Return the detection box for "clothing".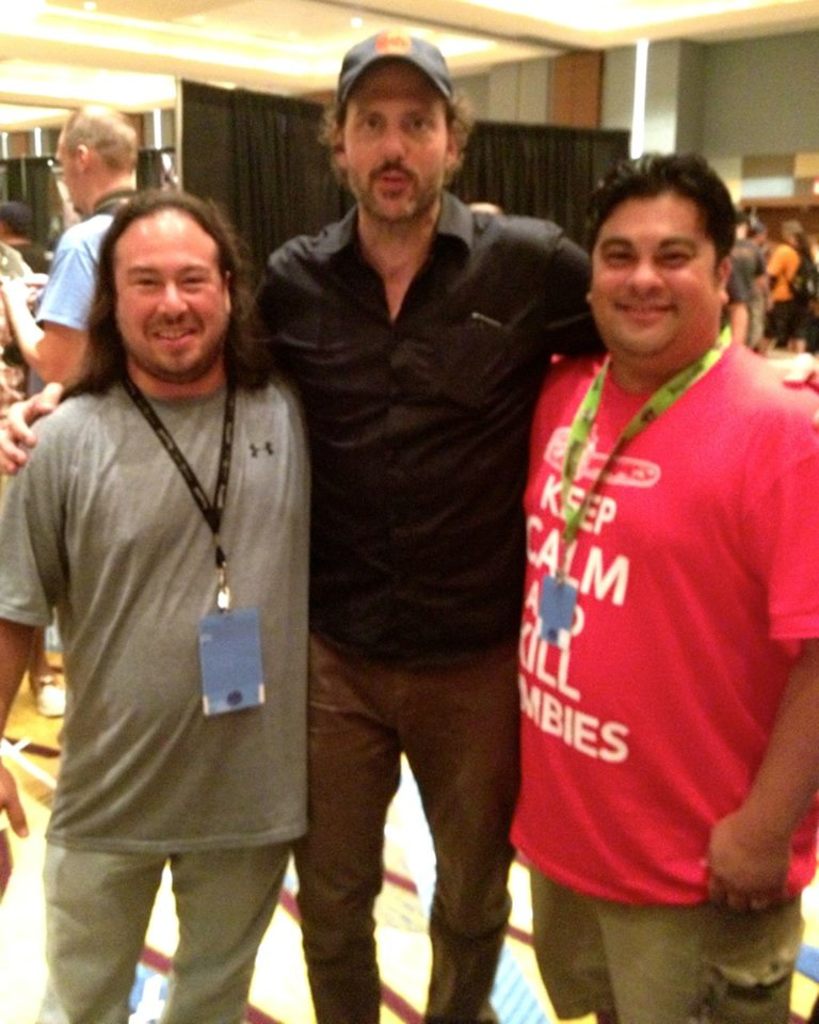
bbox(765, 243, 797, 339).
